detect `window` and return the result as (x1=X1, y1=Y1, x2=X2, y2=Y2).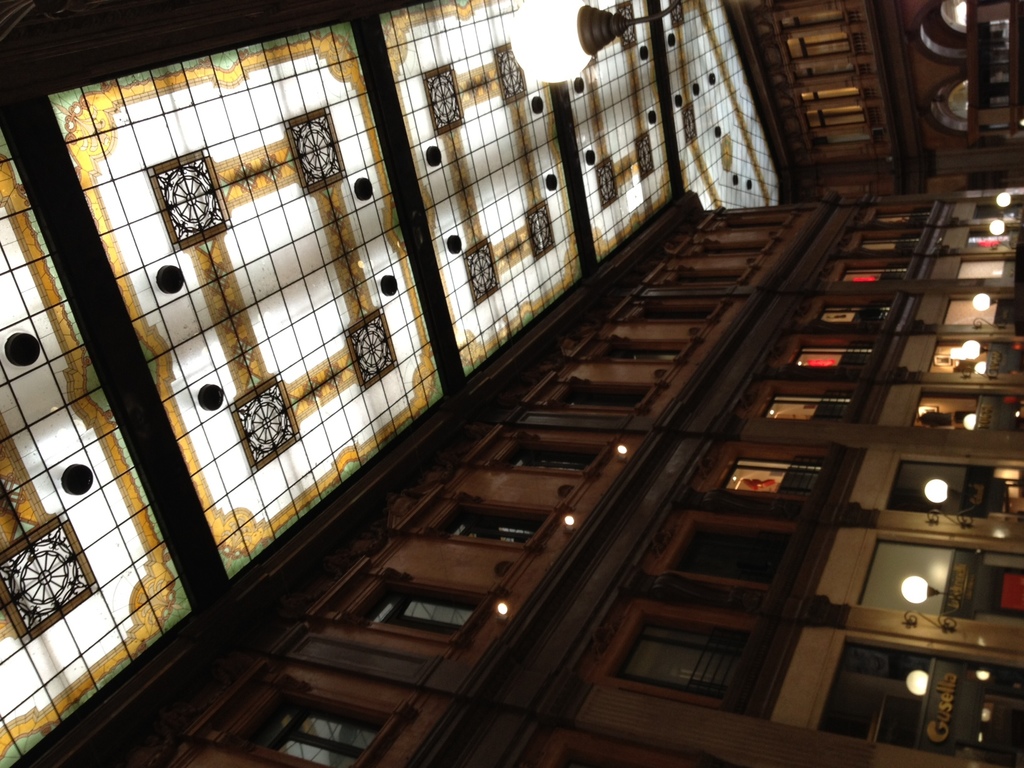
(x1=867, y1=236, x2=924, y2=251).
